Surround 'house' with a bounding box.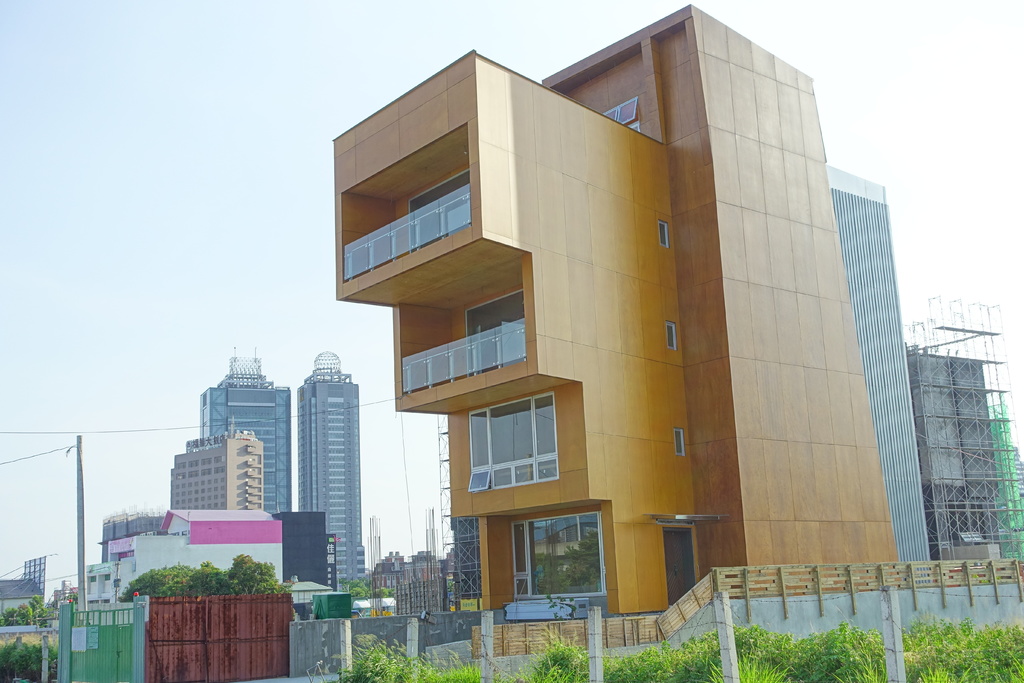
locate(174, 434, 271, 508).
